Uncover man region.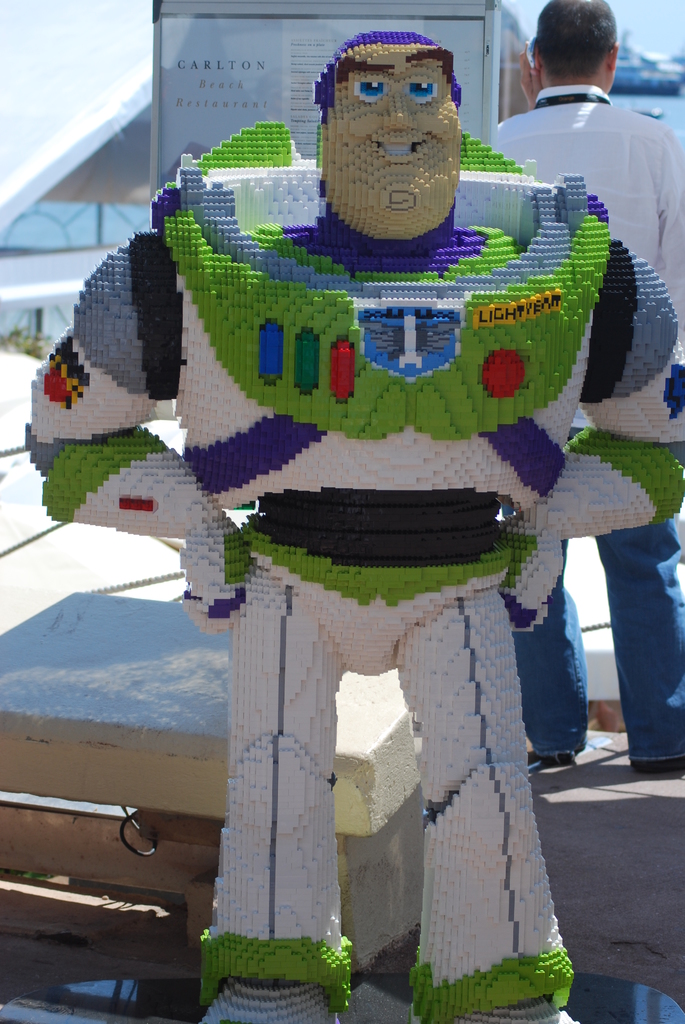
Uncovered: box=[20, 29, 684, 1023].
